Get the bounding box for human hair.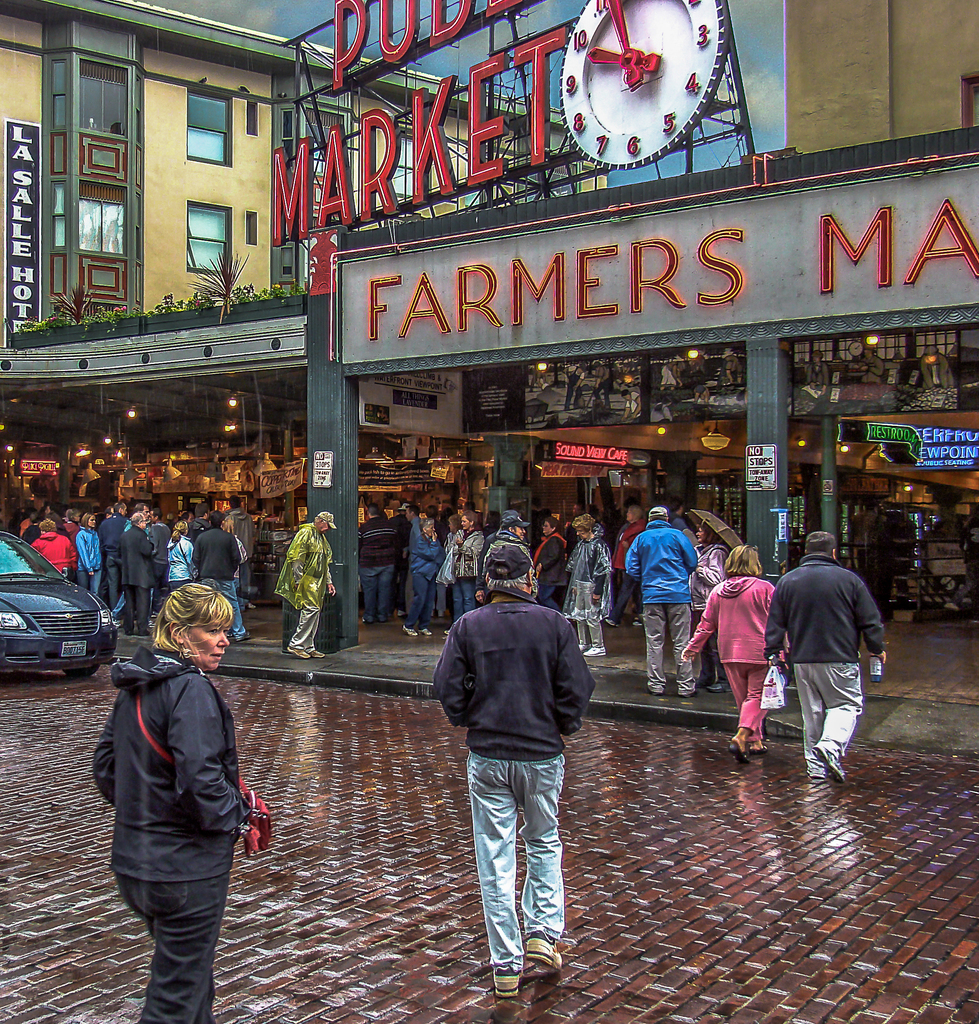
620, 388, 631, 399.
